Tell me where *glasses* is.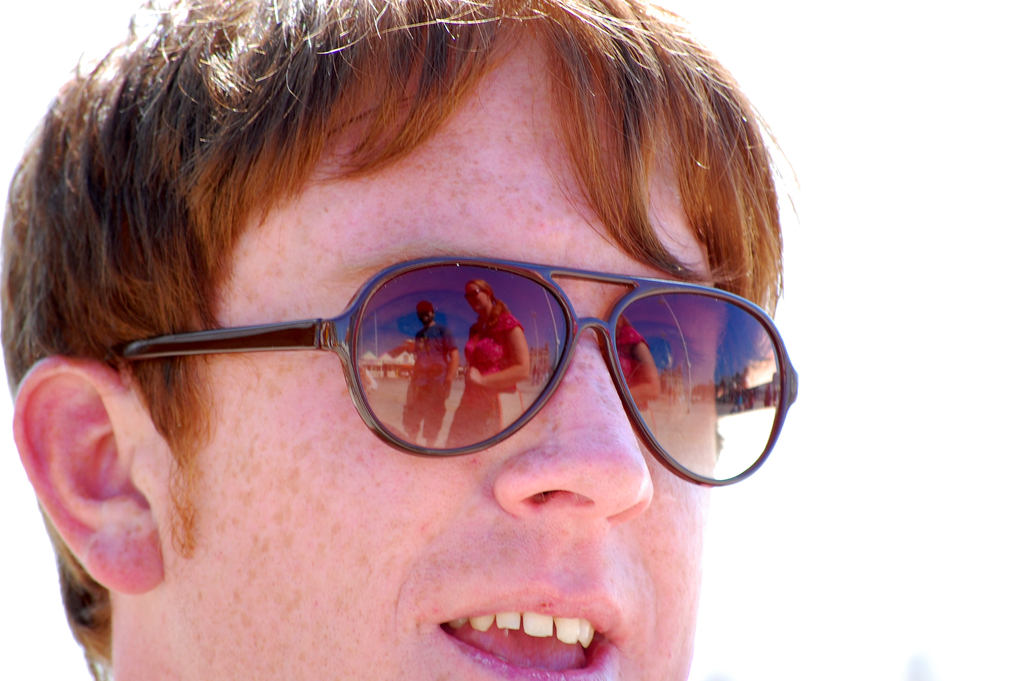
*glasses* is at select_region(109, 256, 798, 488).
